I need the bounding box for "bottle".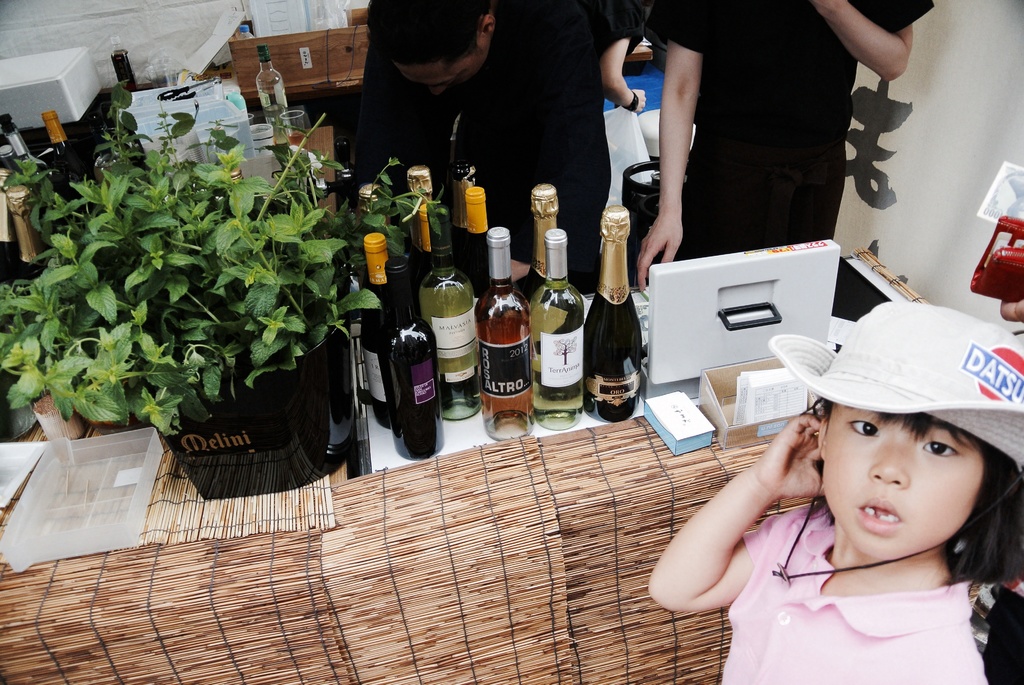
Here it is: x1=349, y1=181, x2=390, y2=404.
